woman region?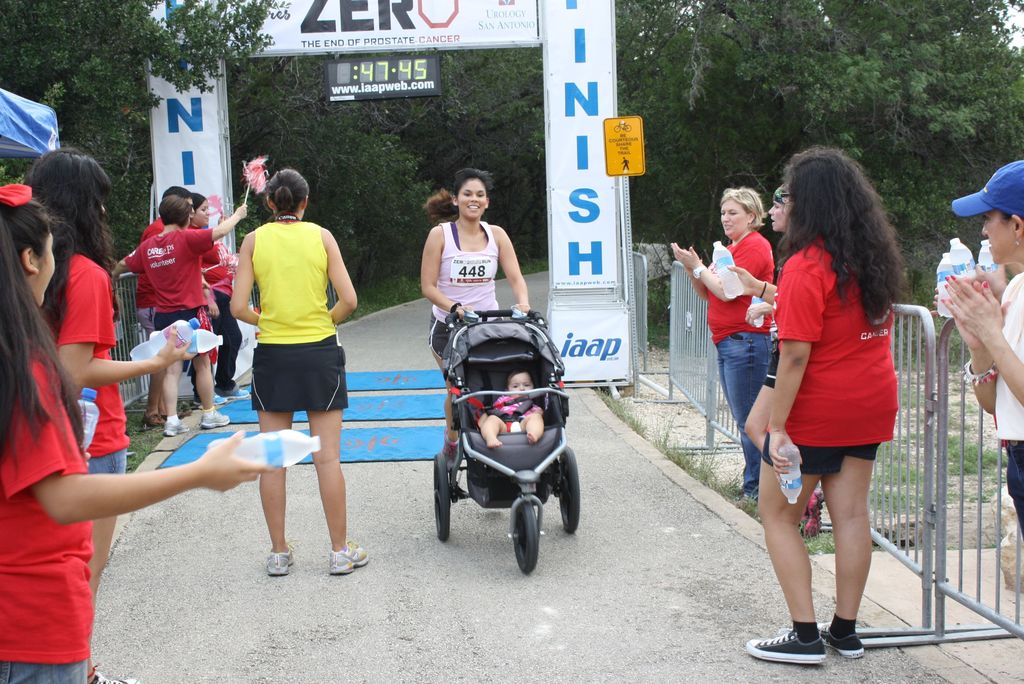
[25, 144, 200, 683]
